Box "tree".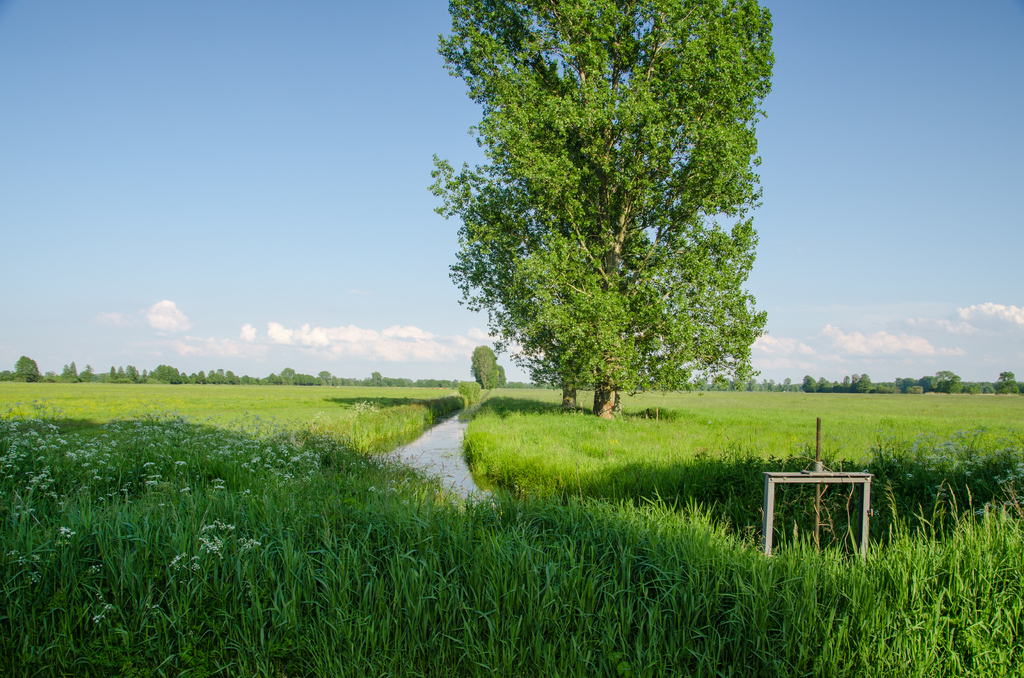
(845,376,856,383).
